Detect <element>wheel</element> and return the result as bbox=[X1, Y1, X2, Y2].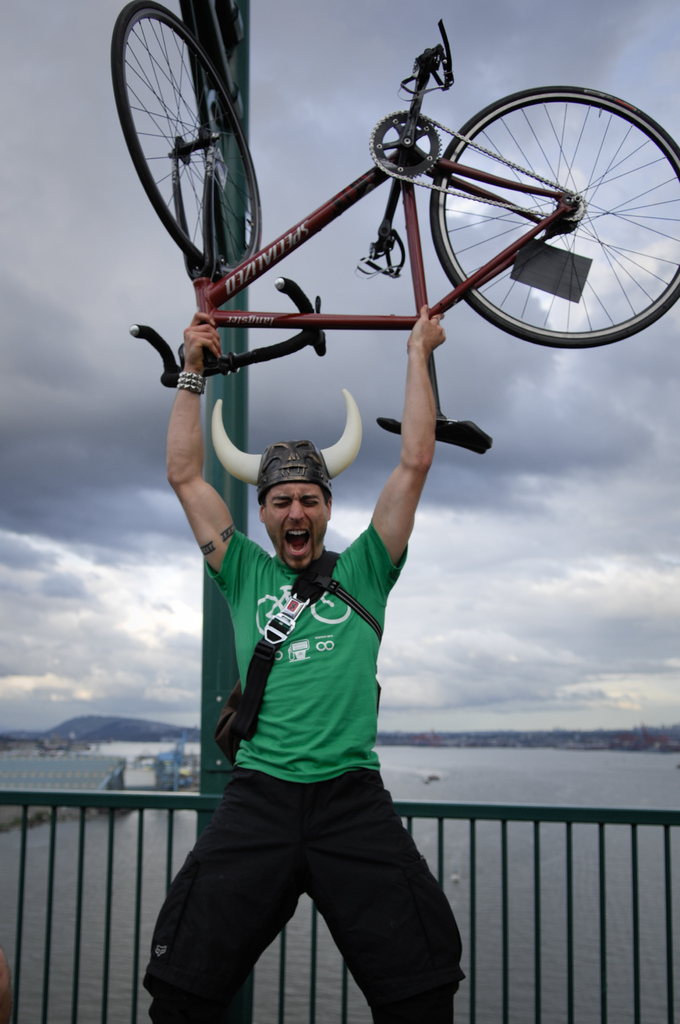
bbox=[104, 0, 266, 274].
